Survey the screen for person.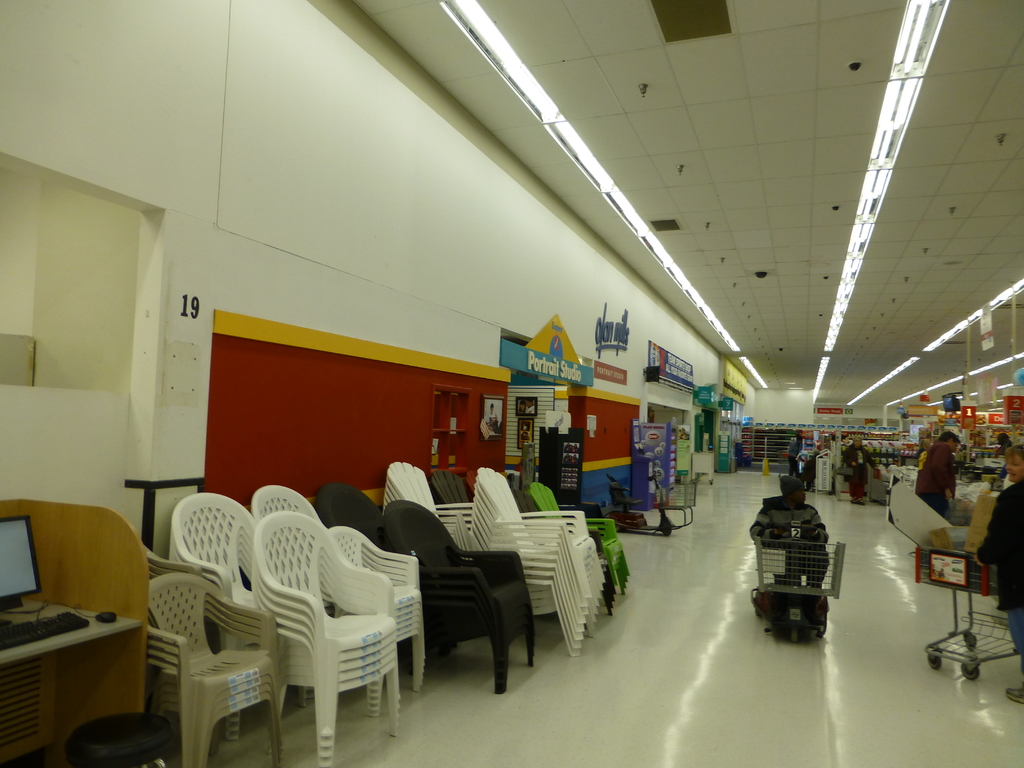
Survey found: [915,417,961,529].
